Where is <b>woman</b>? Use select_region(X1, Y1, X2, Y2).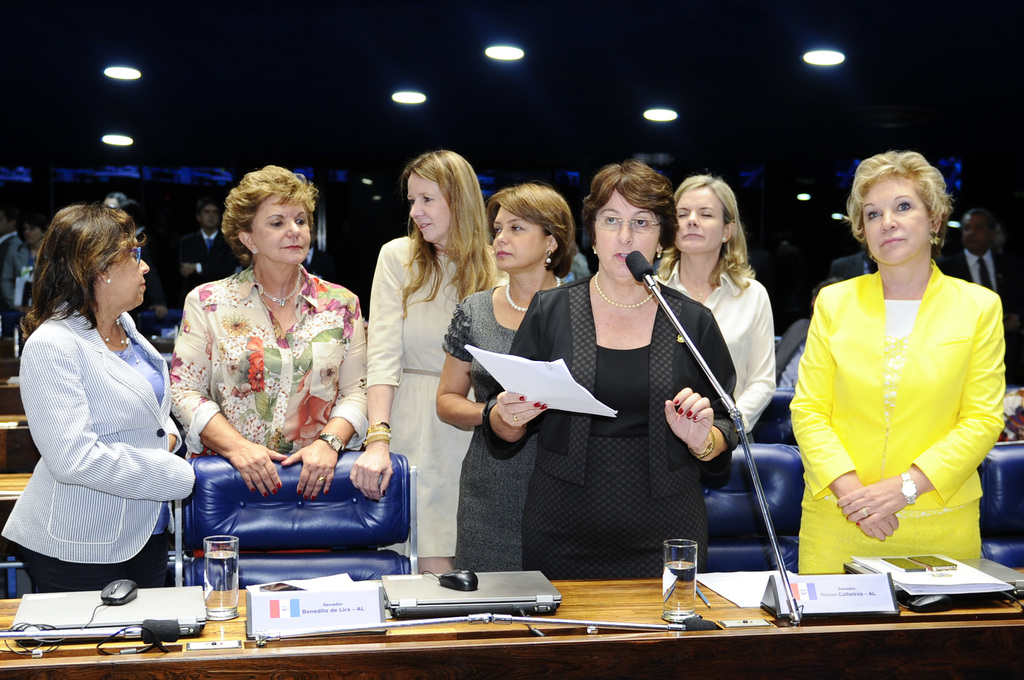
select_region(0, 200, 199, 601).
